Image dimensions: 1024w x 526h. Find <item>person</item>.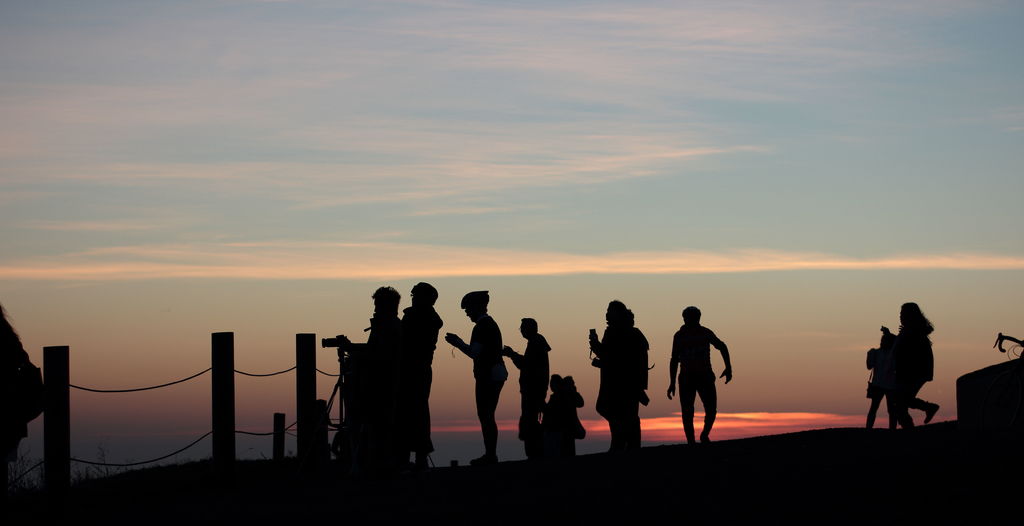
BBox(875, 297, 937, 427).
